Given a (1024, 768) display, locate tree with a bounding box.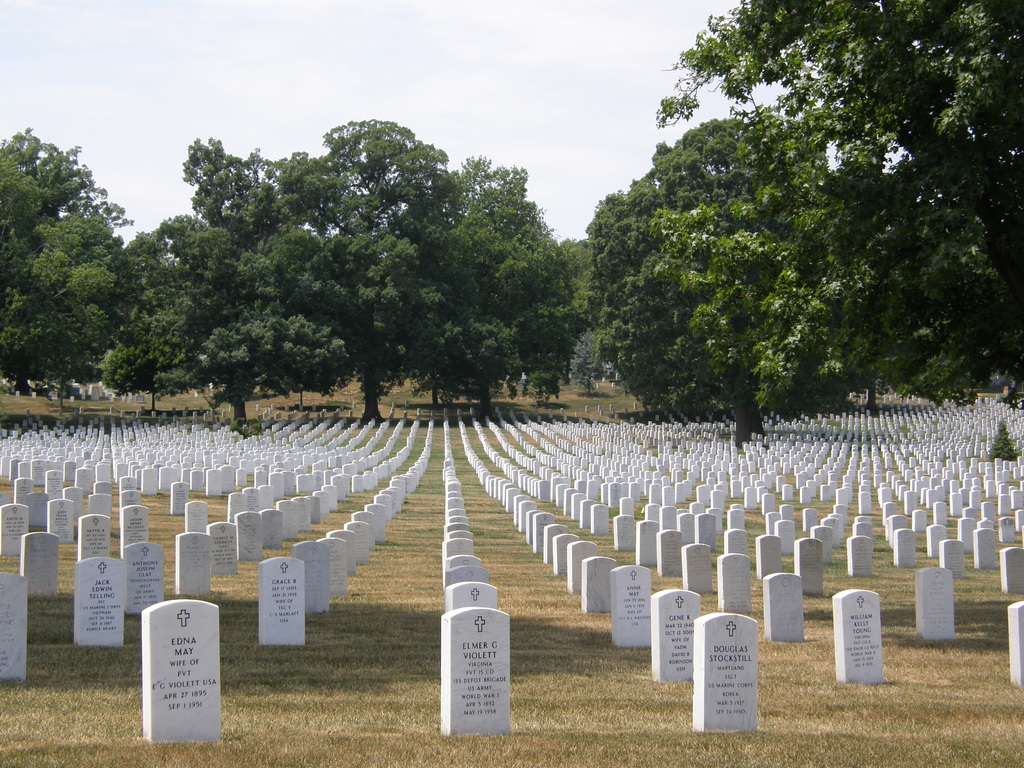
Located: bbox=(657, 0, 1022, 305).
